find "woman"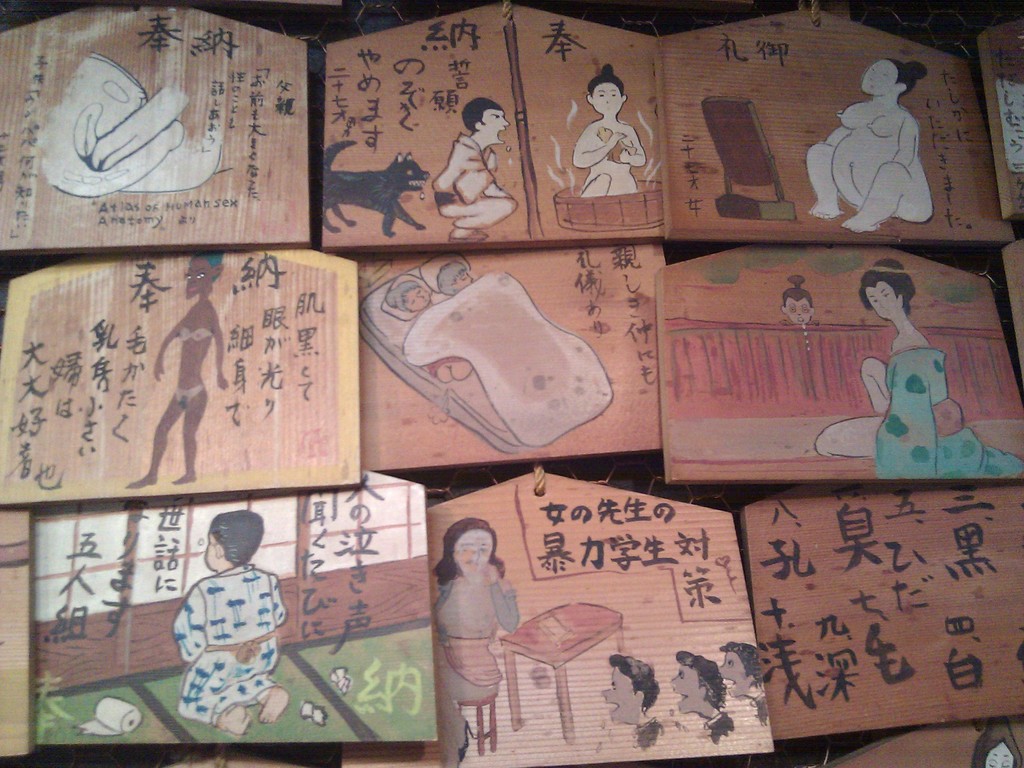
x1=805 y1=56 x2=936 y2=236
